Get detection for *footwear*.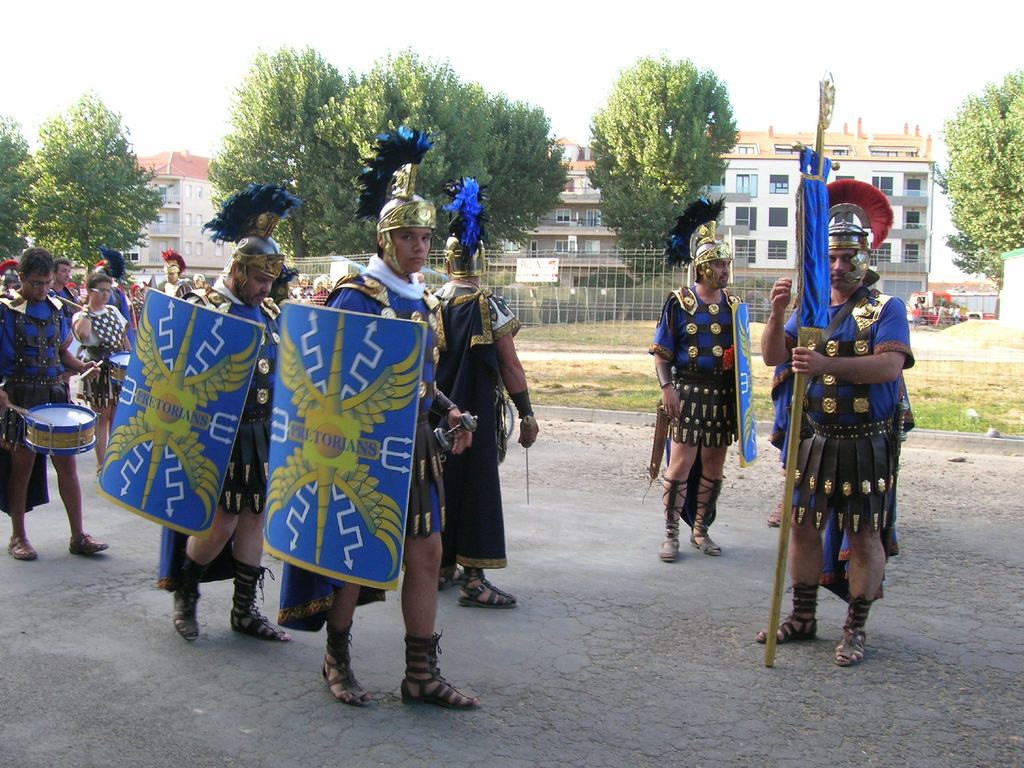
Detection: detection(657, 471, 689, 566).
